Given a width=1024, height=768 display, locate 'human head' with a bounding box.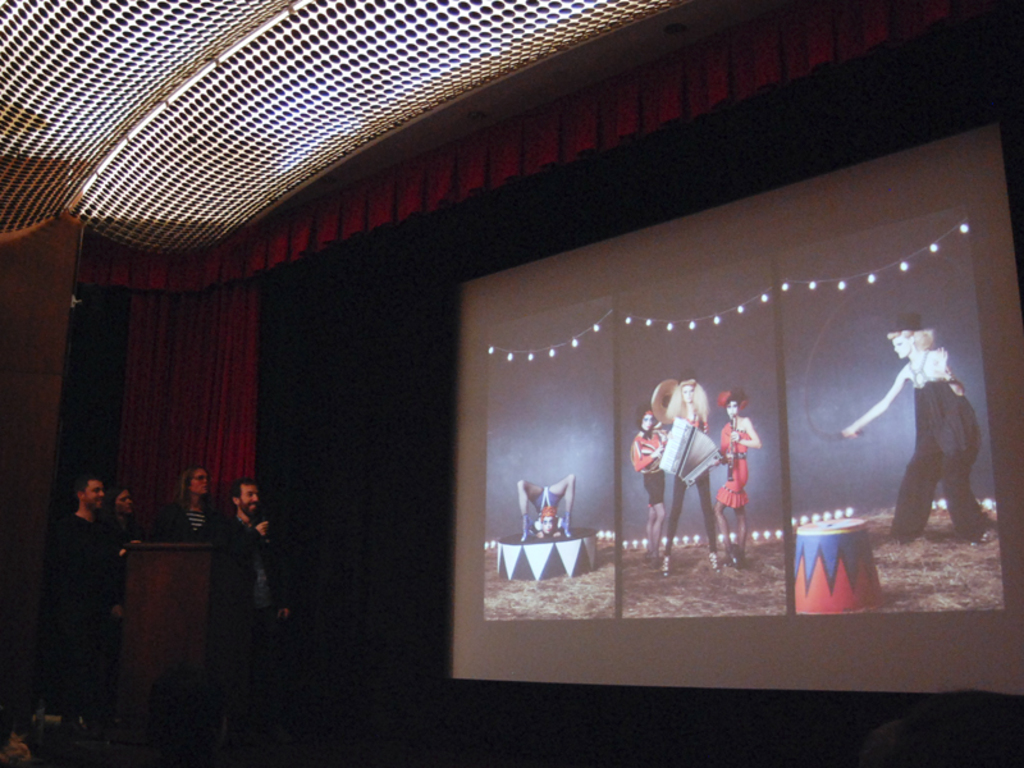
Located: 182, 466, 210, 498.
